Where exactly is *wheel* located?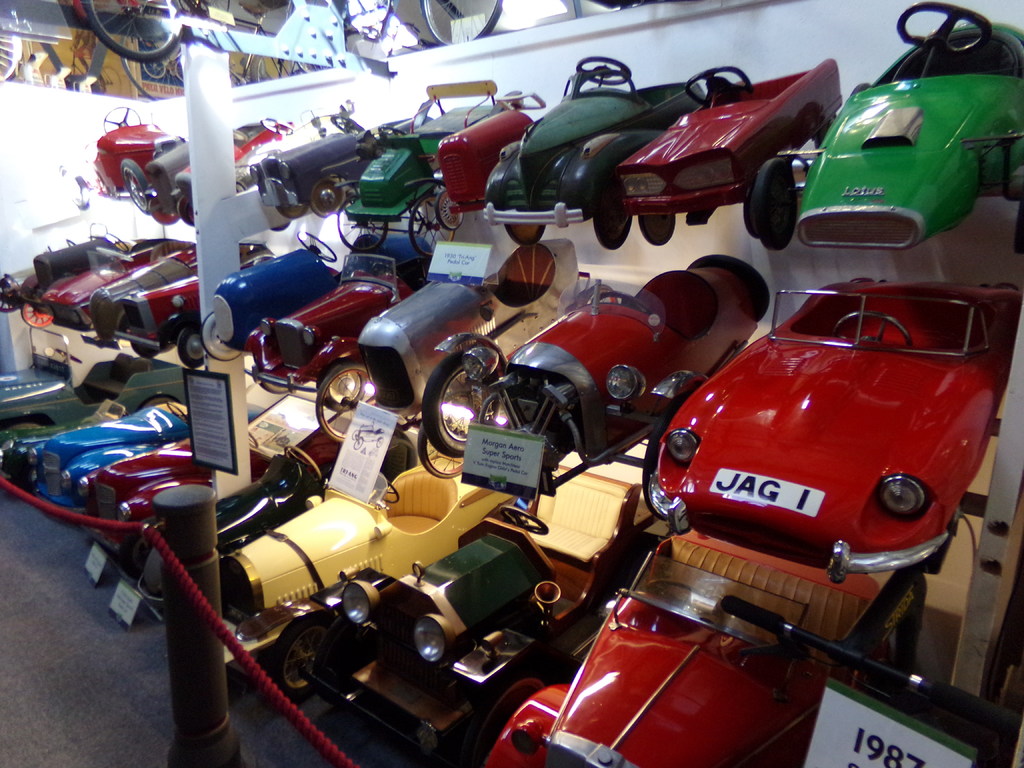
Its bounding box is rect(353, 441, 364, 451).
